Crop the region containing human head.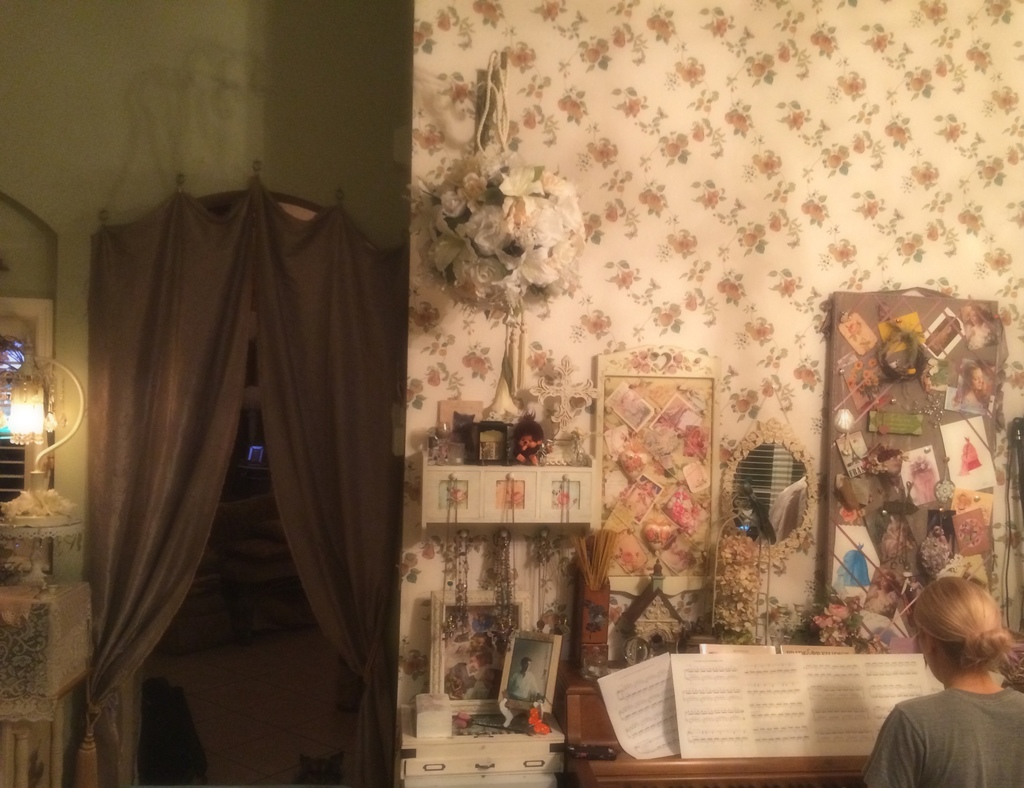
Crop region: 955:363:984:403.
